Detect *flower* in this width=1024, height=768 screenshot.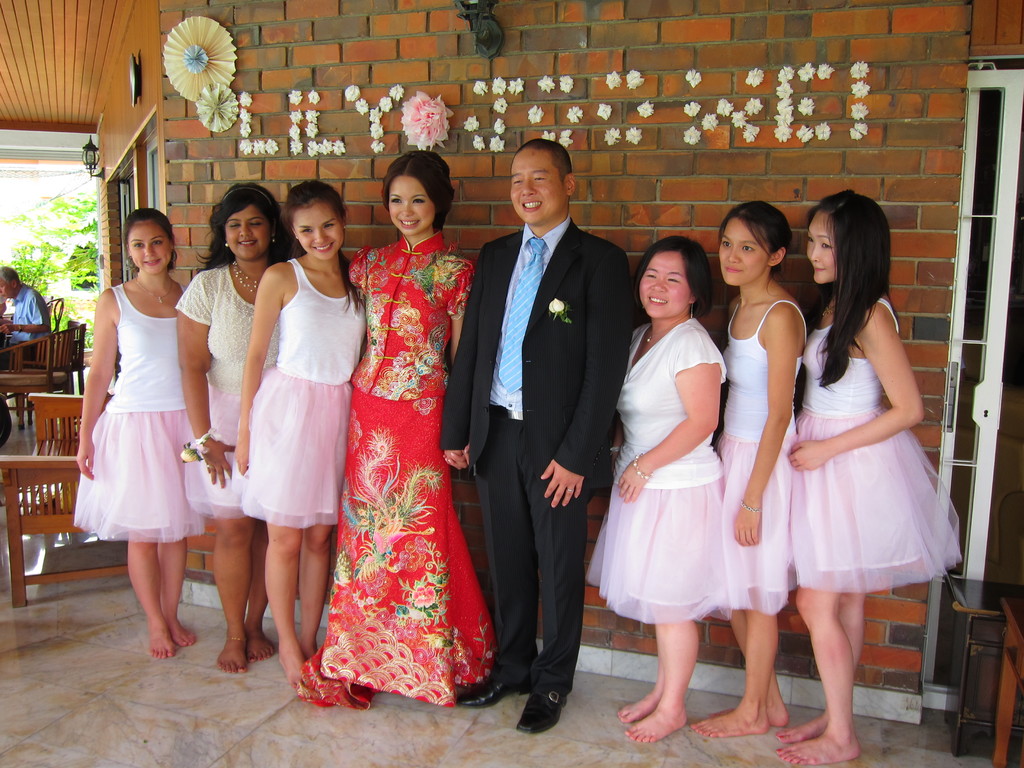
Detection: x1=470, y1=135, x2=484, y2=155.
